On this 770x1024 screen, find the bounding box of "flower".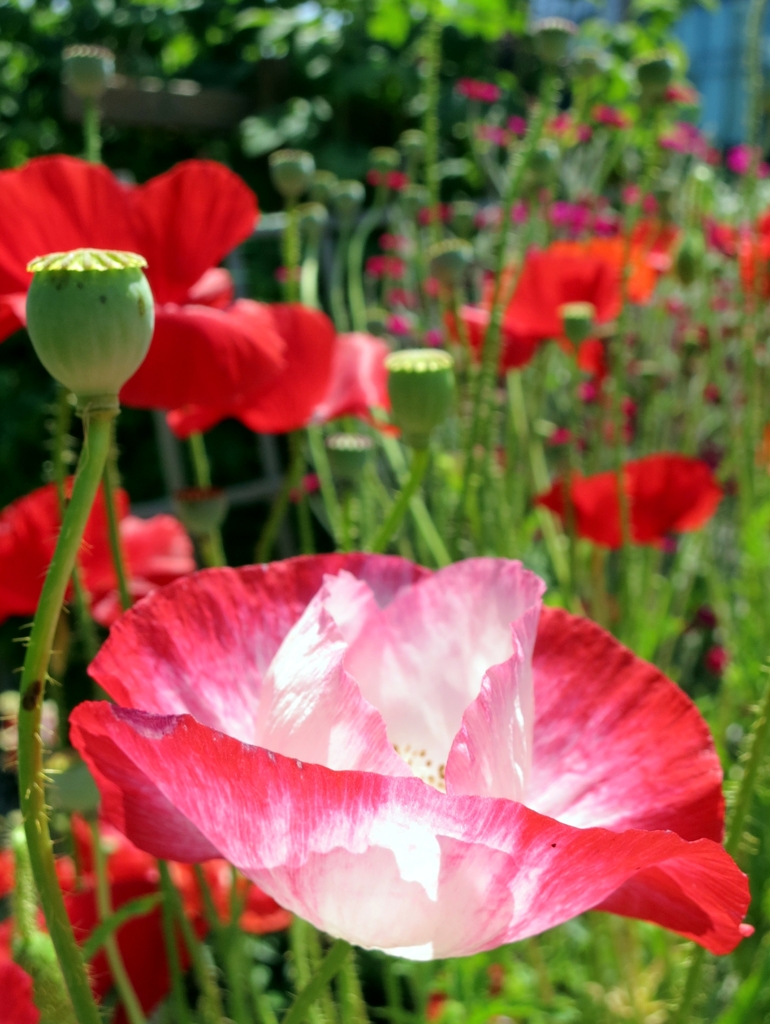
Bounding box: l=423, t=274, r=445, b=297.
